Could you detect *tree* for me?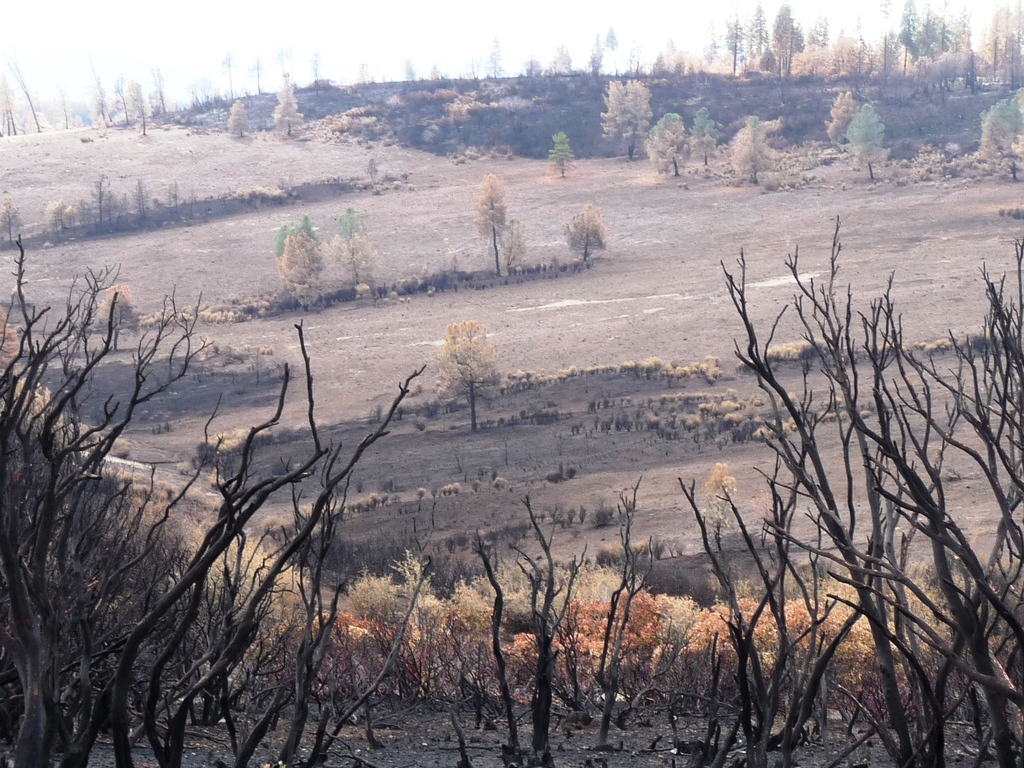
Detection result: 216/47/239/98.
